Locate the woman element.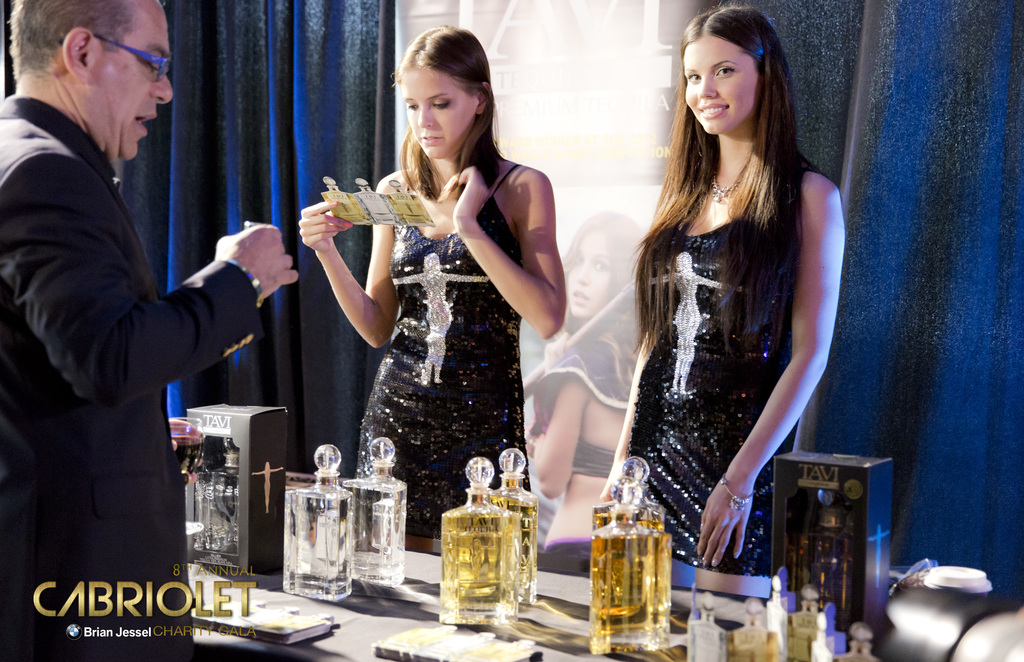
Element bbox: [310,43,566,539].
